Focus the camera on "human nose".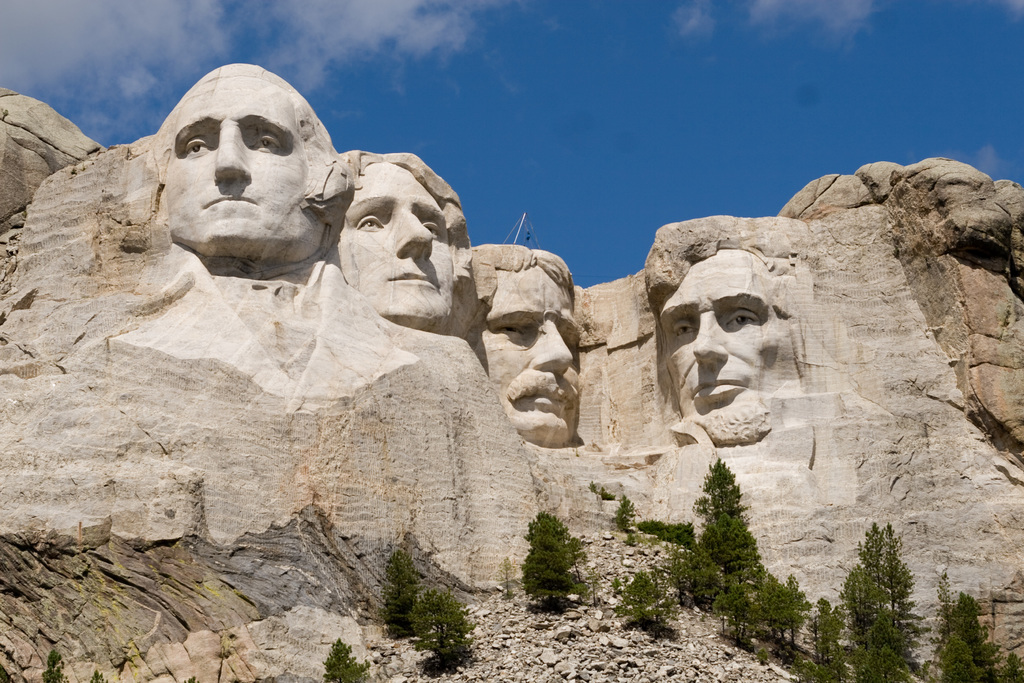
Focus region: [396,212,435,259].
